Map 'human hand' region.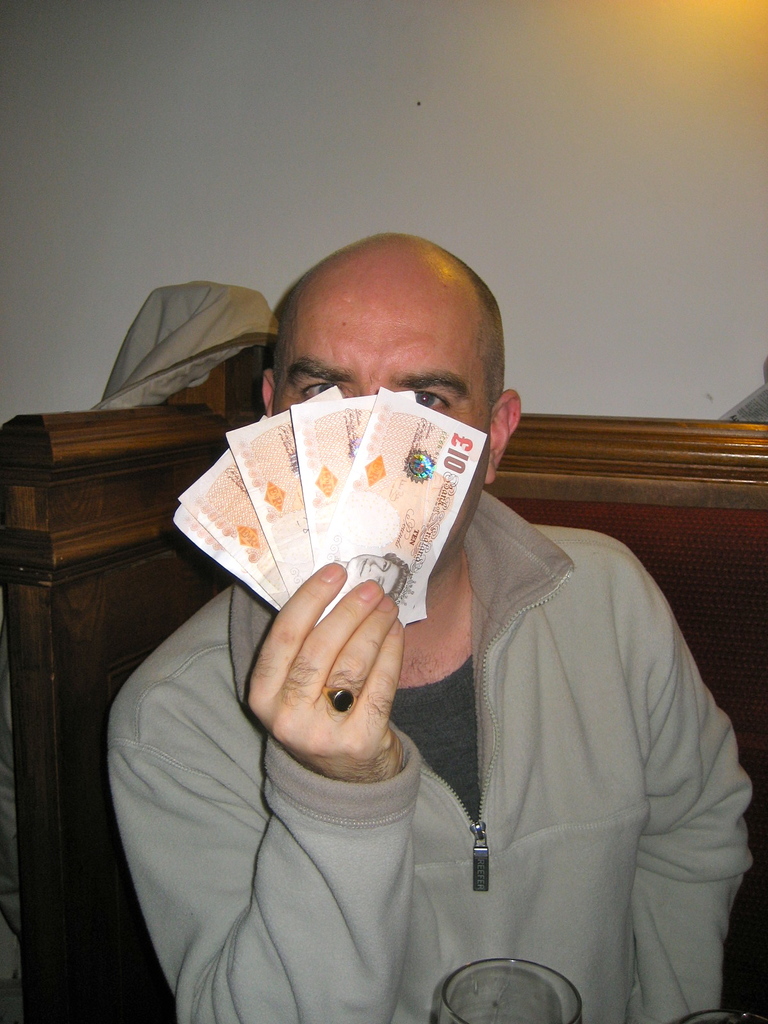
Mapped to rect(234, 574, 478, 811).
